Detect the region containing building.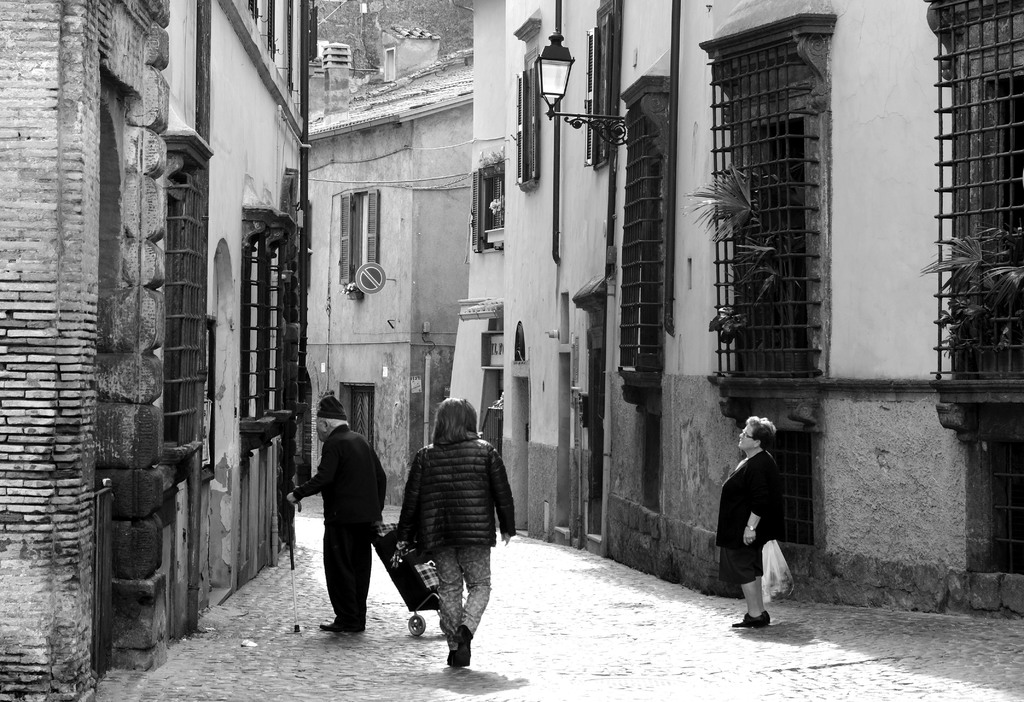
bbox(308, 46, 473, 511).
